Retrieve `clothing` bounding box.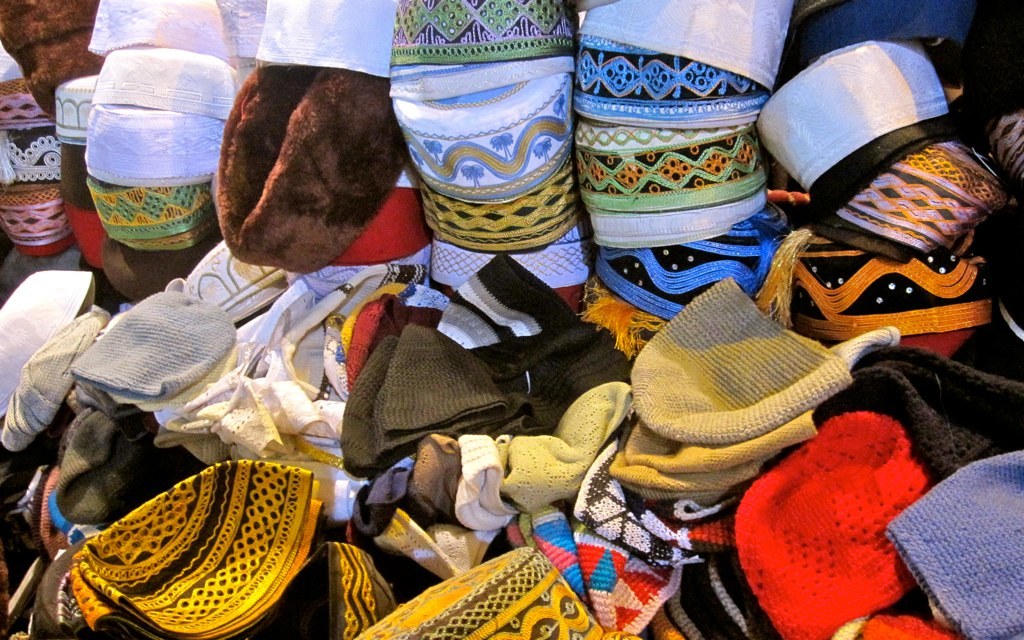
Bounding box: x1=588, y1=0, x2=770, y2=75.
